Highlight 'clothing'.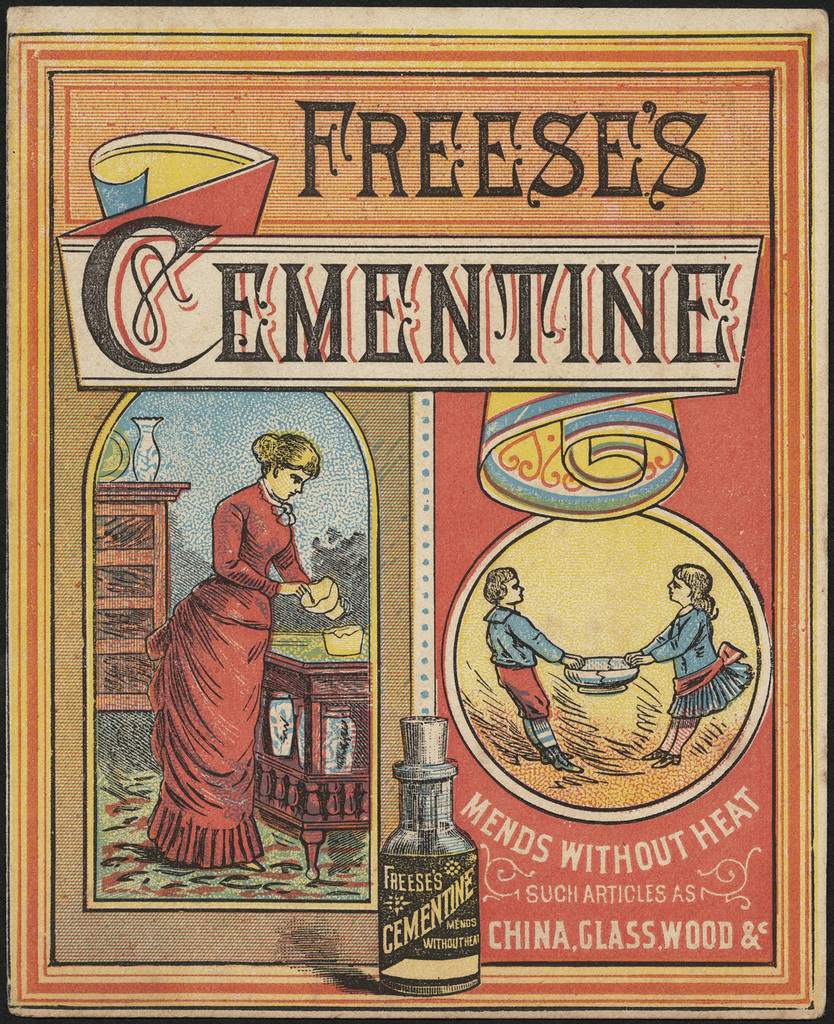
Highlighted region: 658,610,744,719.
